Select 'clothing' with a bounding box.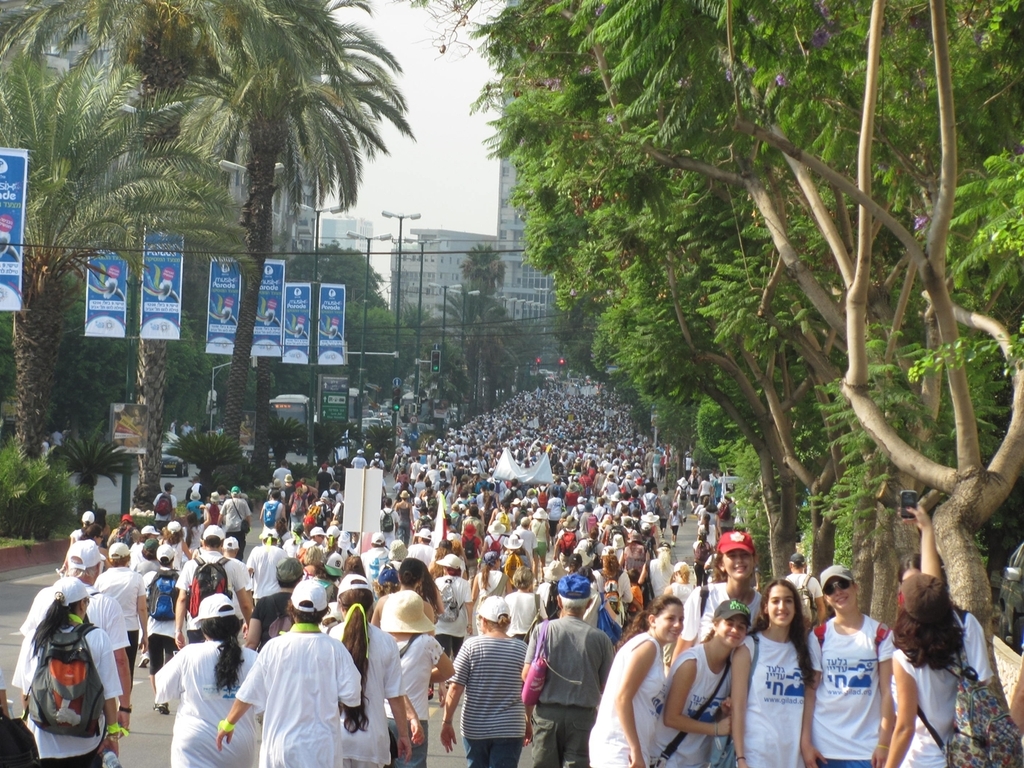
x1=278, y1=537, x2=296, y2=556.
